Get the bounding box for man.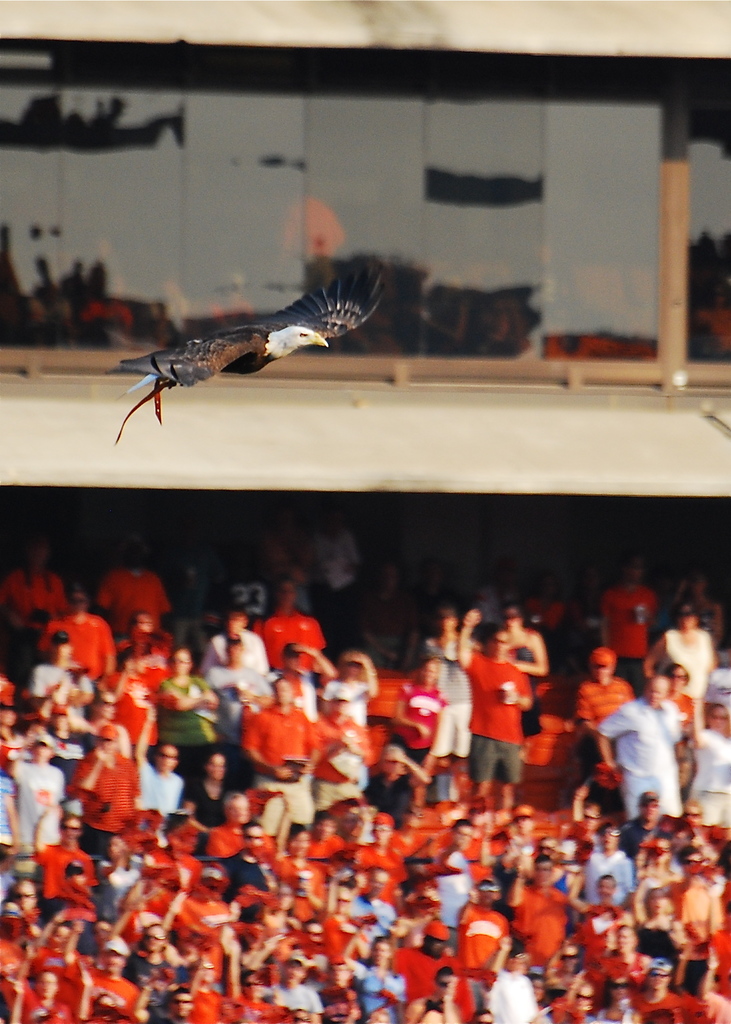
<bbox>72, 722, 142, 848</bbox>.
